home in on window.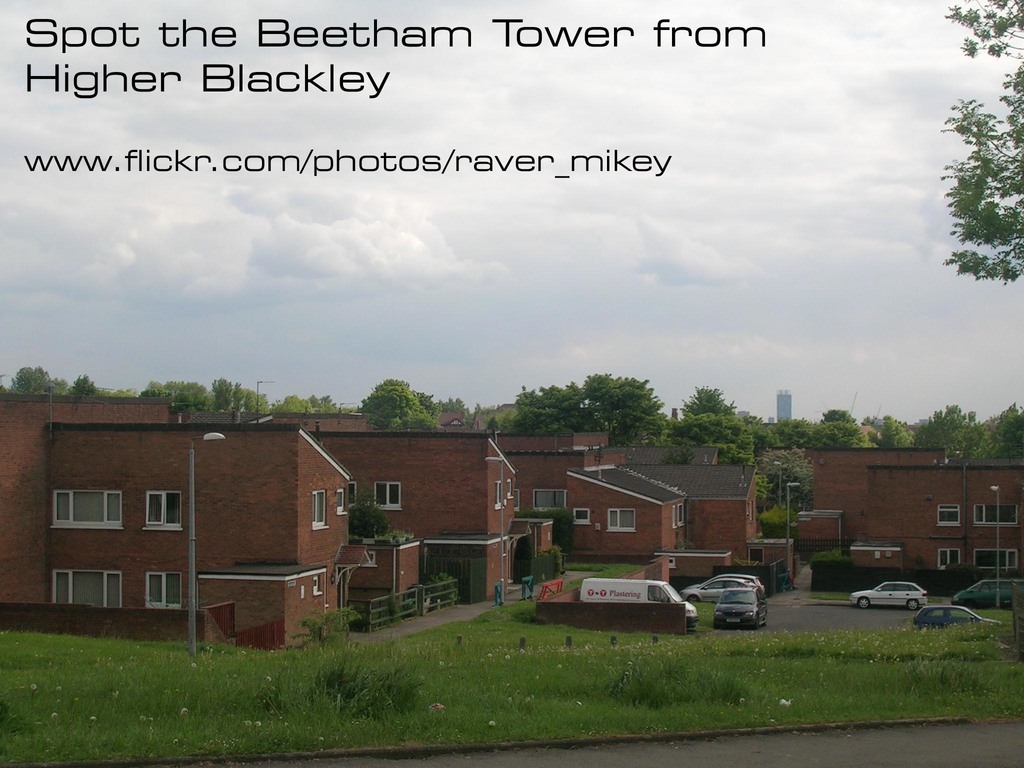
Homed in at (374,479,400,505).
